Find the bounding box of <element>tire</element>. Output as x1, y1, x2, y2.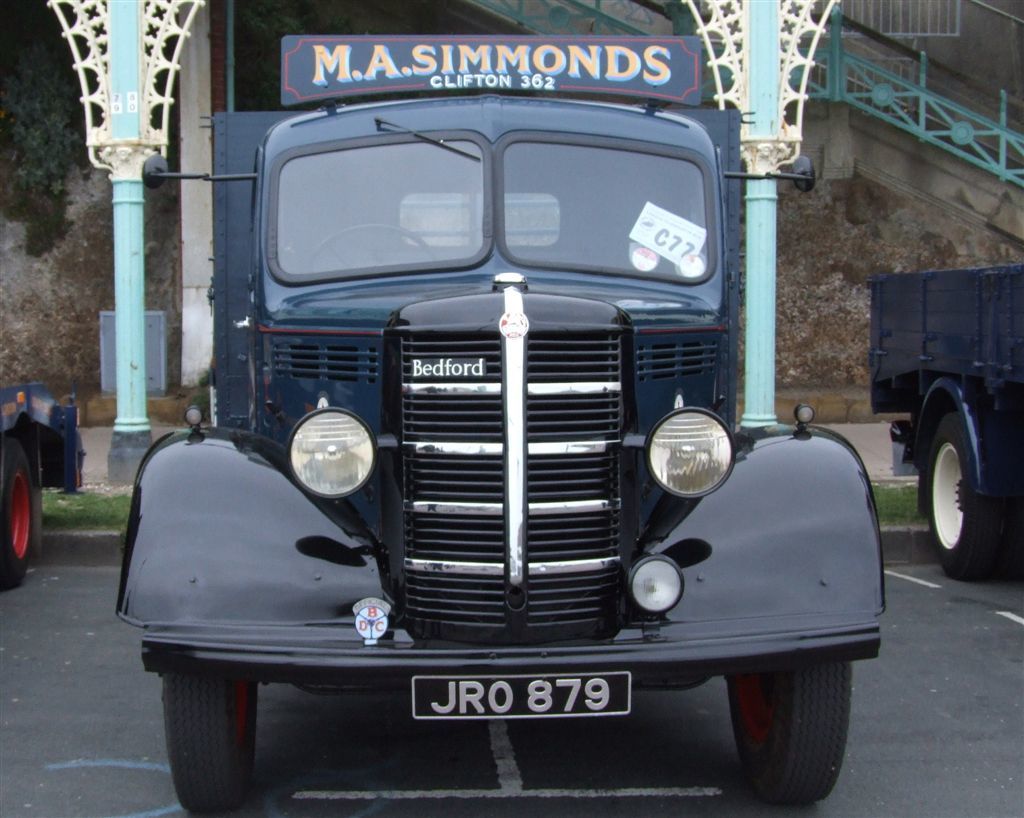
163, 669, 257, 810.
